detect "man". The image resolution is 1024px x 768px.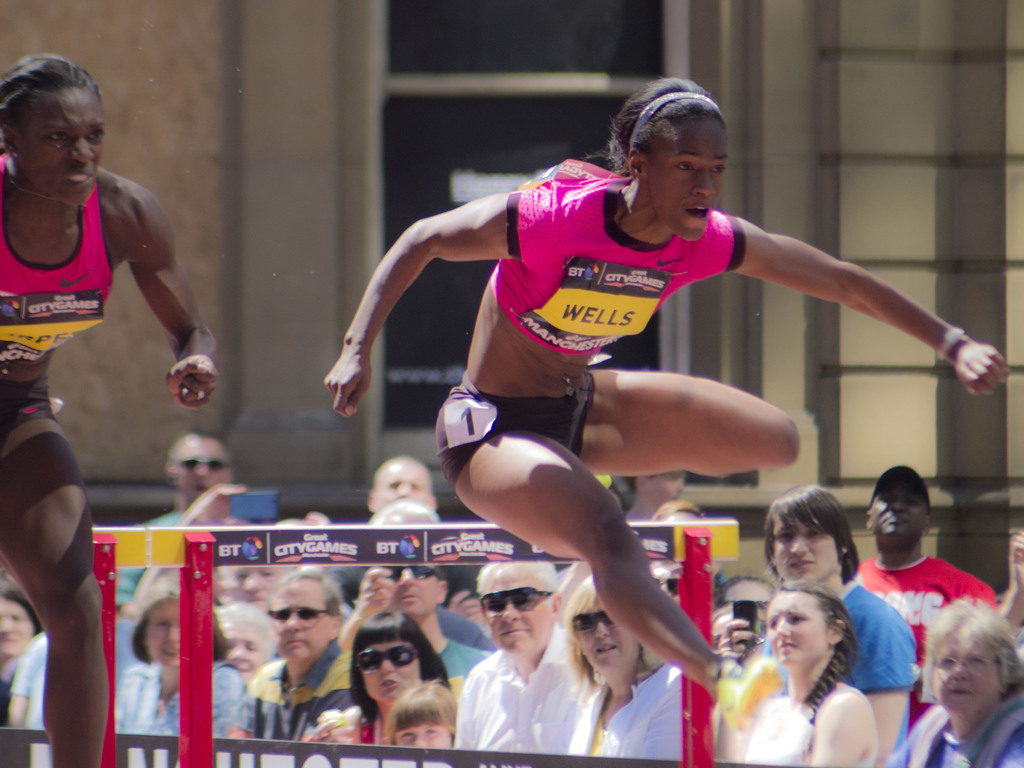
[340,497,504,654].
